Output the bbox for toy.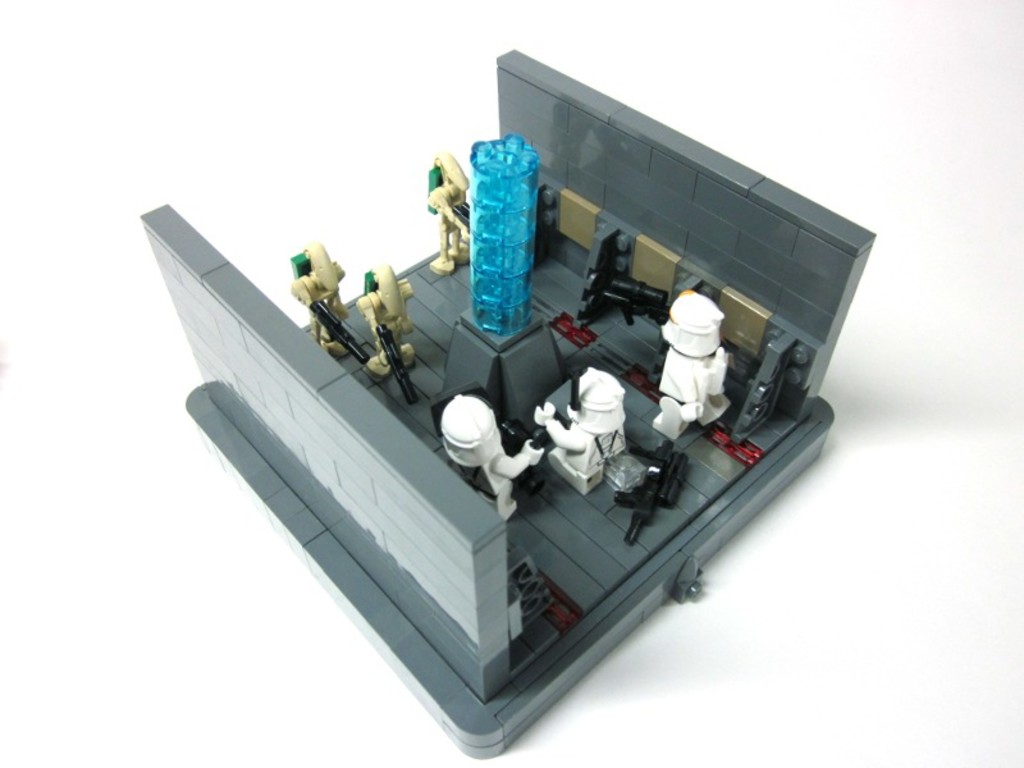
[132,46,886,760].
